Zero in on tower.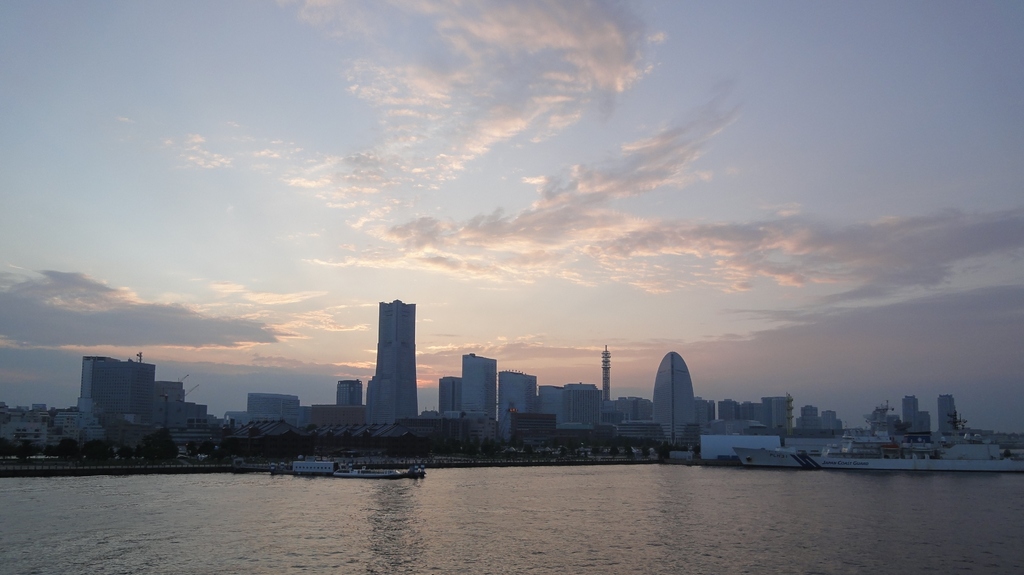
Zeroed in: box=[348, 284, 431, 417].
